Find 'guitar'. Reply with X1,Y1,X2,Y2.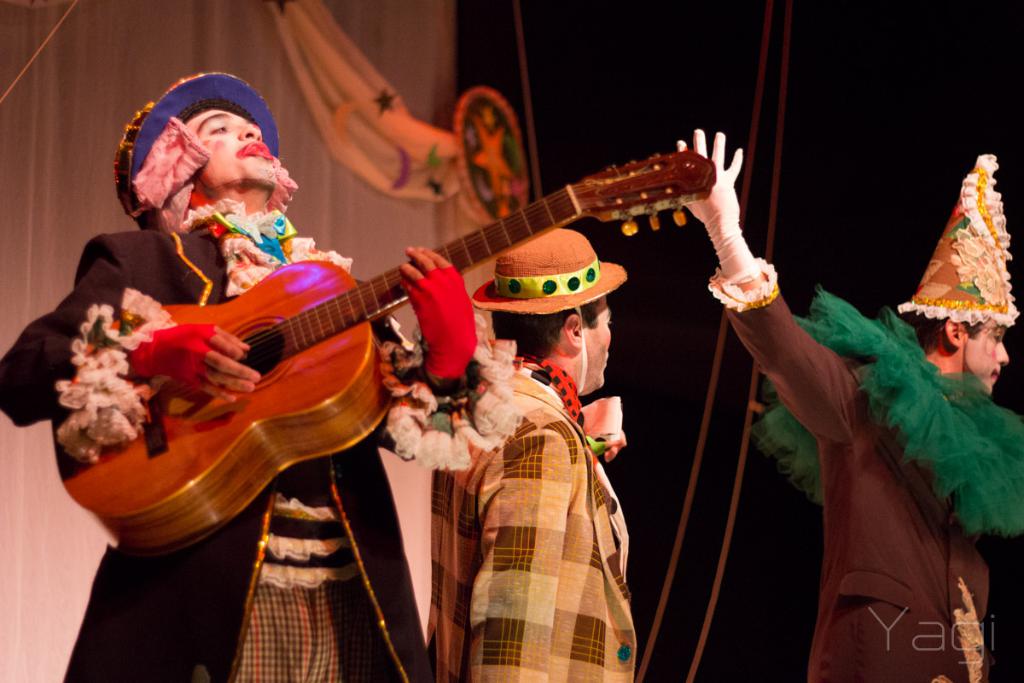
54,140,719,561.
